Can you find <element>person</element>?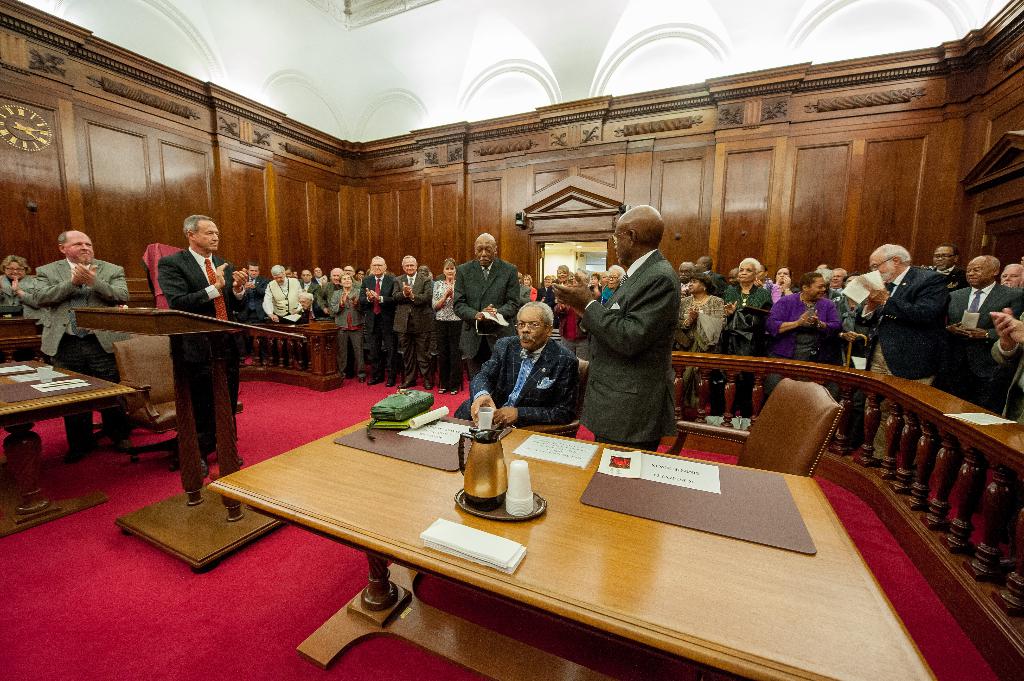
Yes, bounding box: rect(923, 243, 968, 293).
